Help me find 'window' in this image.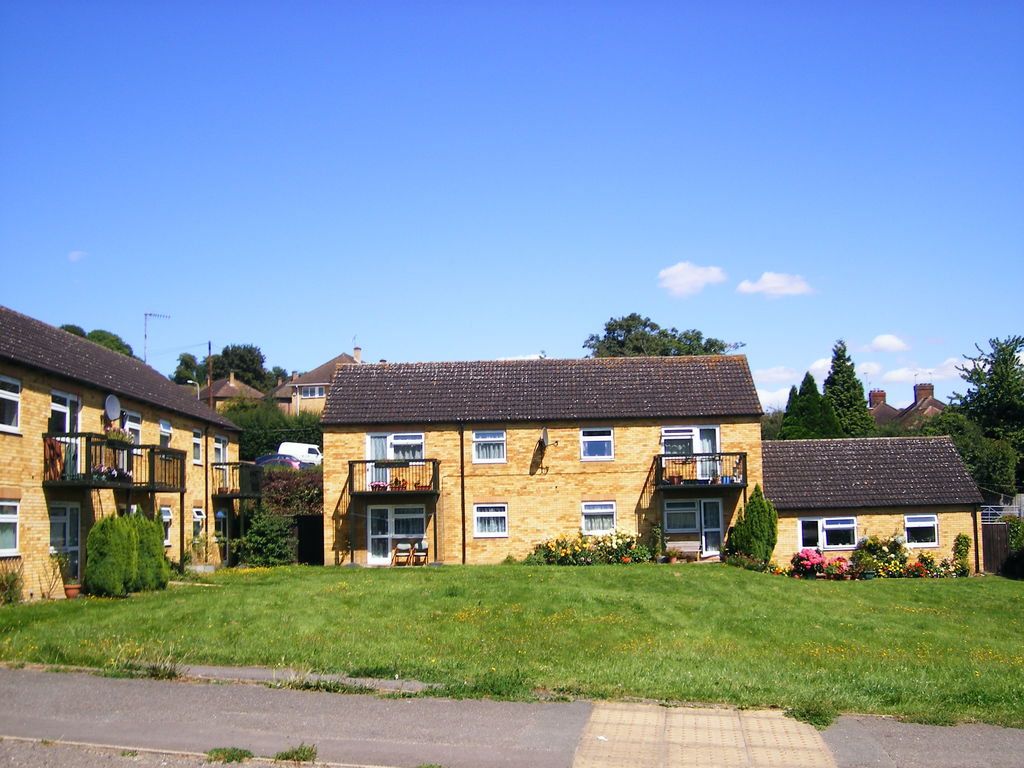
Found it: left=390, top=436, right=426, bottom=467.
